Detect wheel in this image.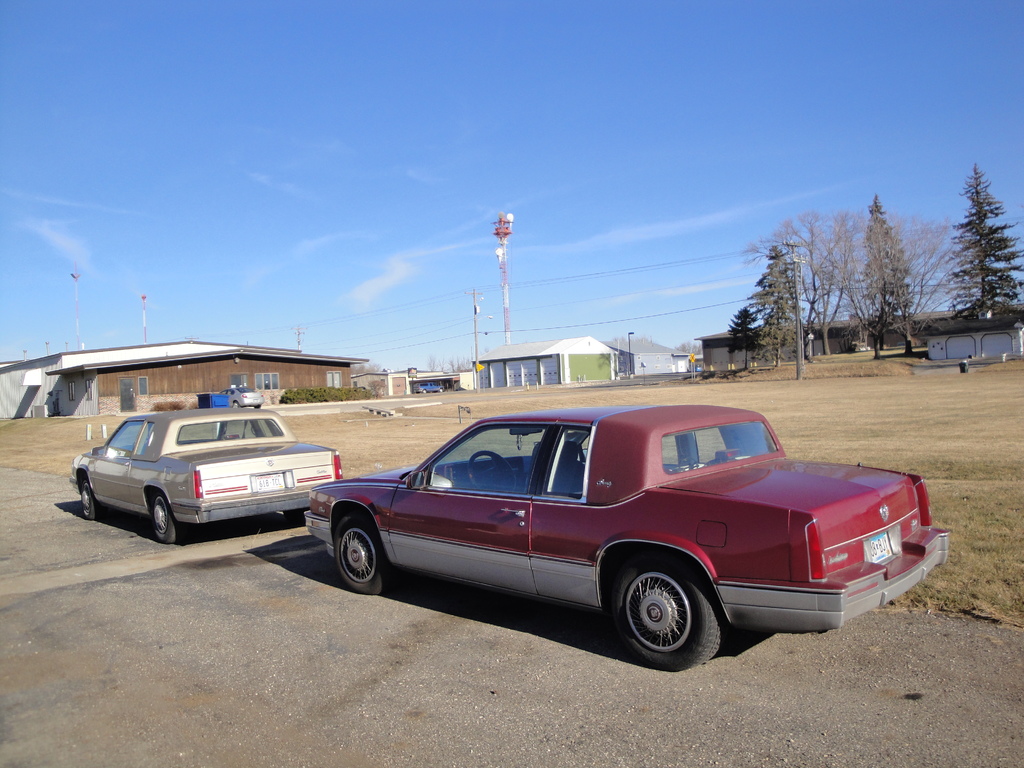
Detection: 468/451/517/495.
